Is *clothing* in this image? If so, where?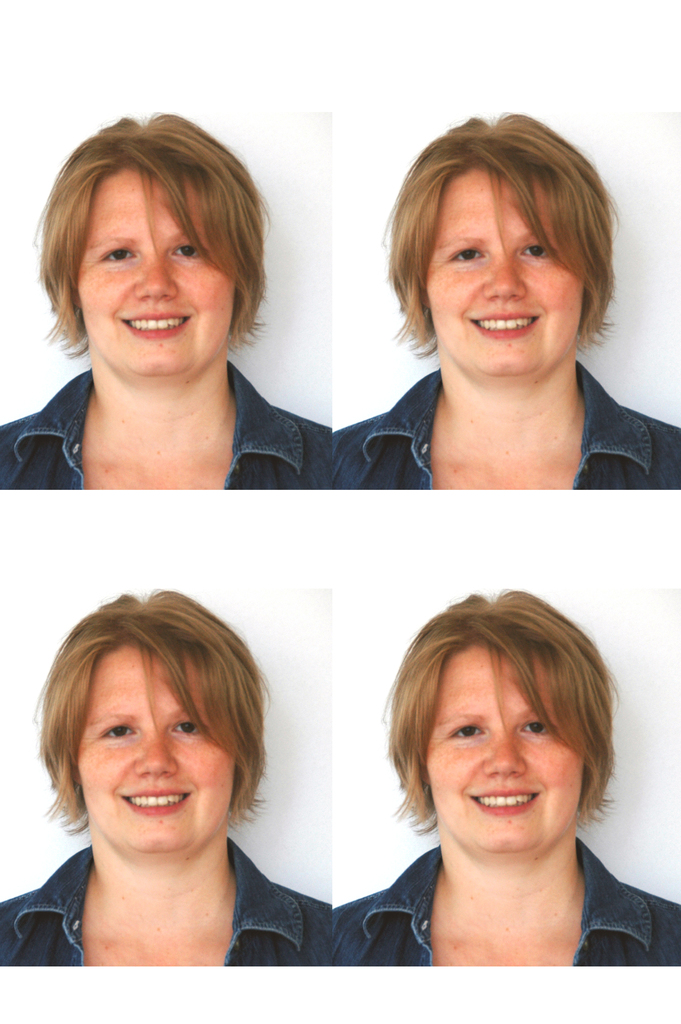
Yes, at (0, 356, 329, 497).
